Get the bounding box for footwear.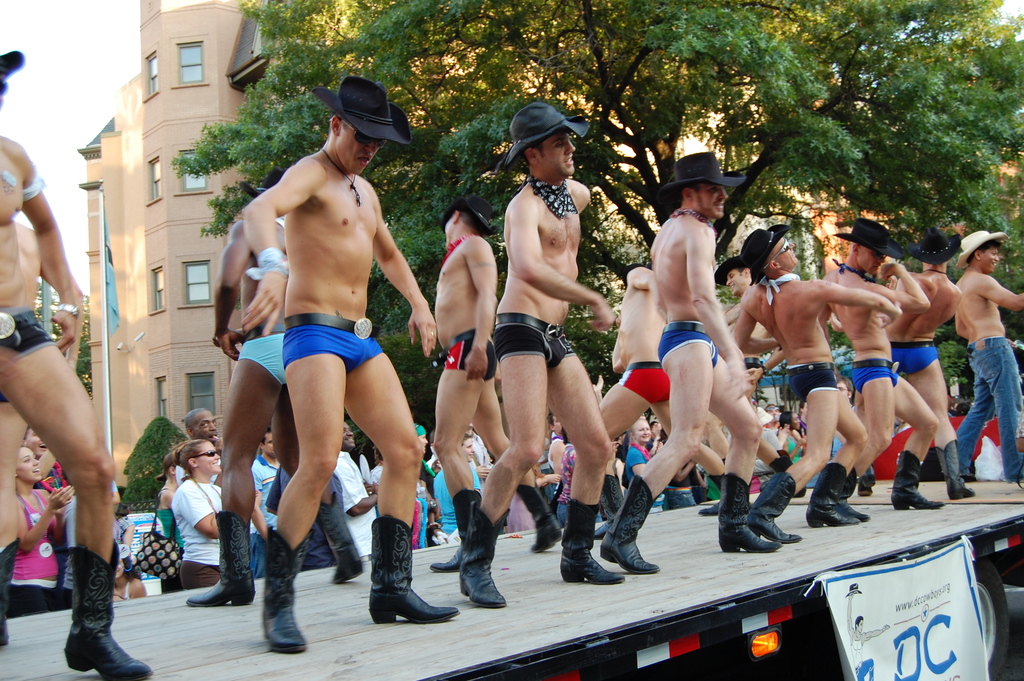
rect(860, 461, 876, 488).
